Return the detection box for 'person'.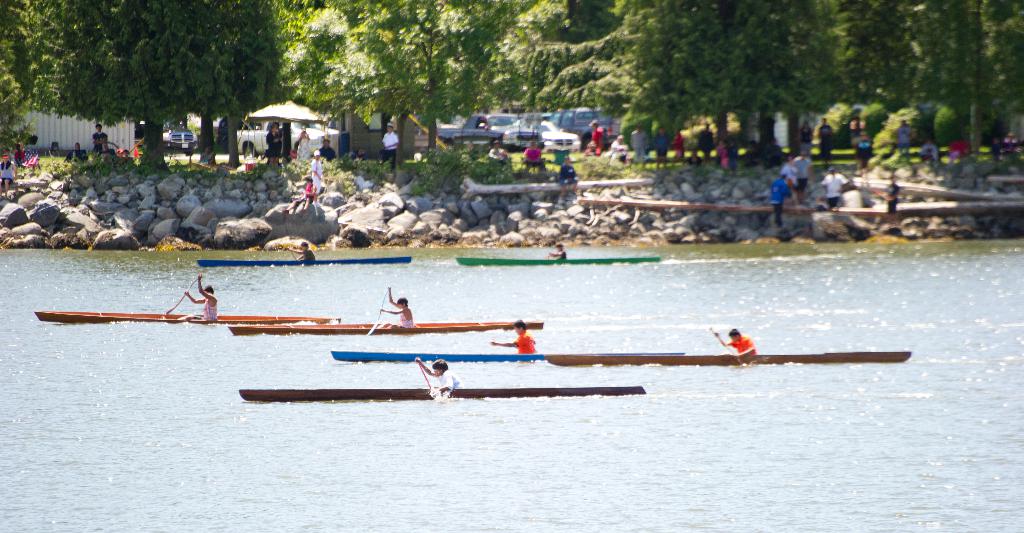
(left=670, top=129, right=686, bottom=161).
